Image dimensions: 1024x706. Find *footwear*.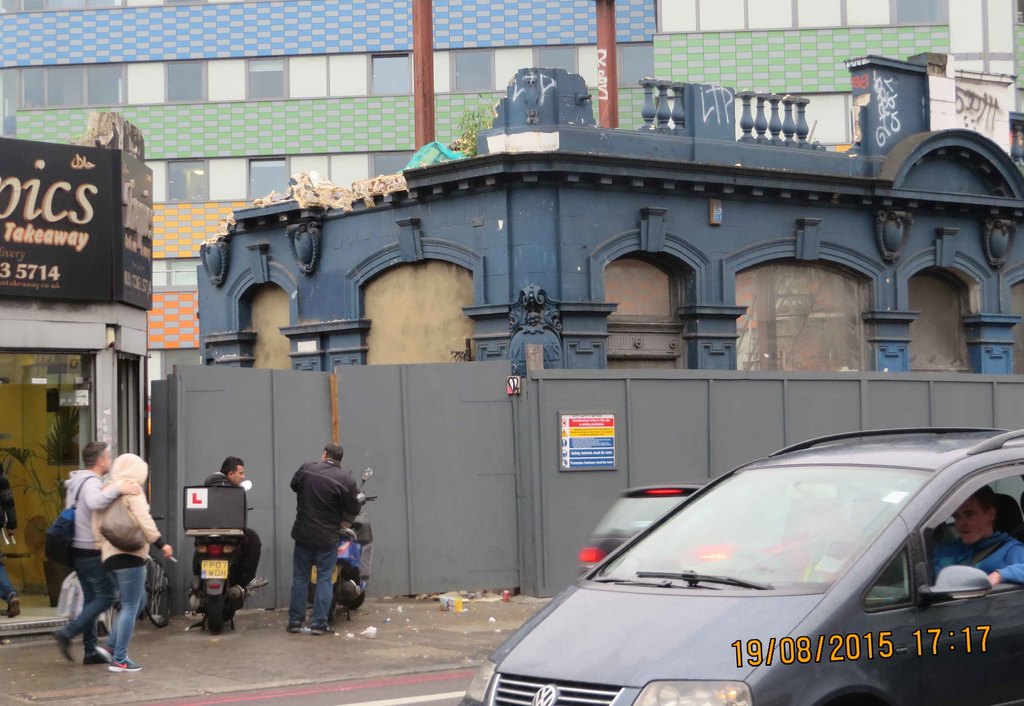
bbox(308, 621, 335, 634).
